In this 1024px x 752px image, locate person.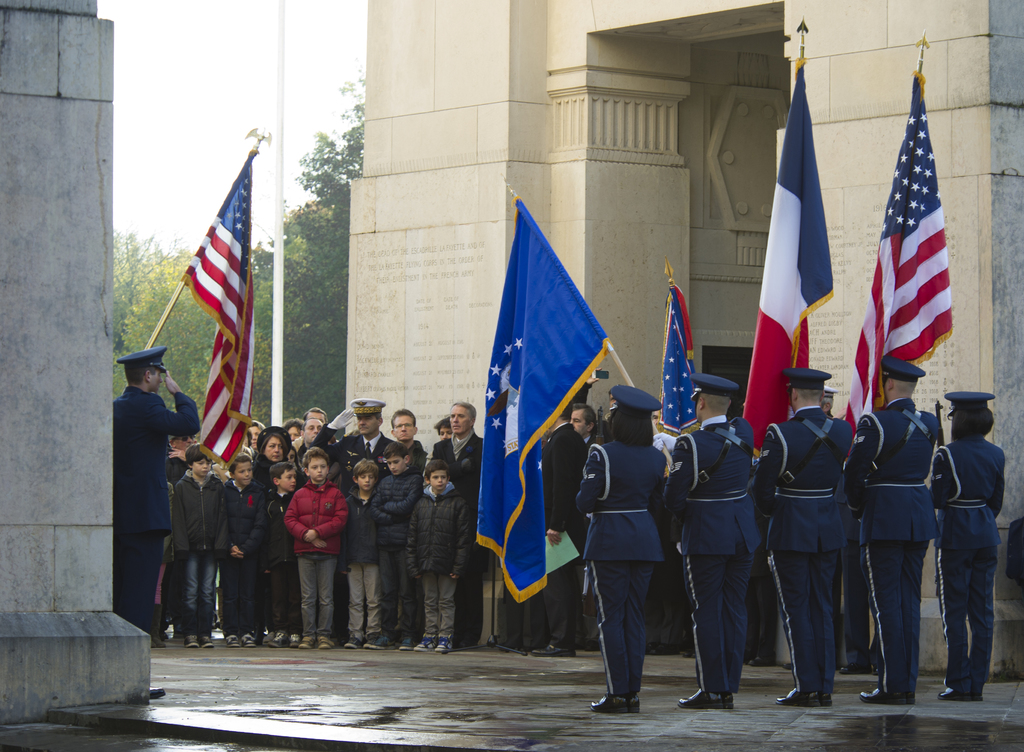
Bounding box: [left=270, top=444, right=351, bottom=645].
